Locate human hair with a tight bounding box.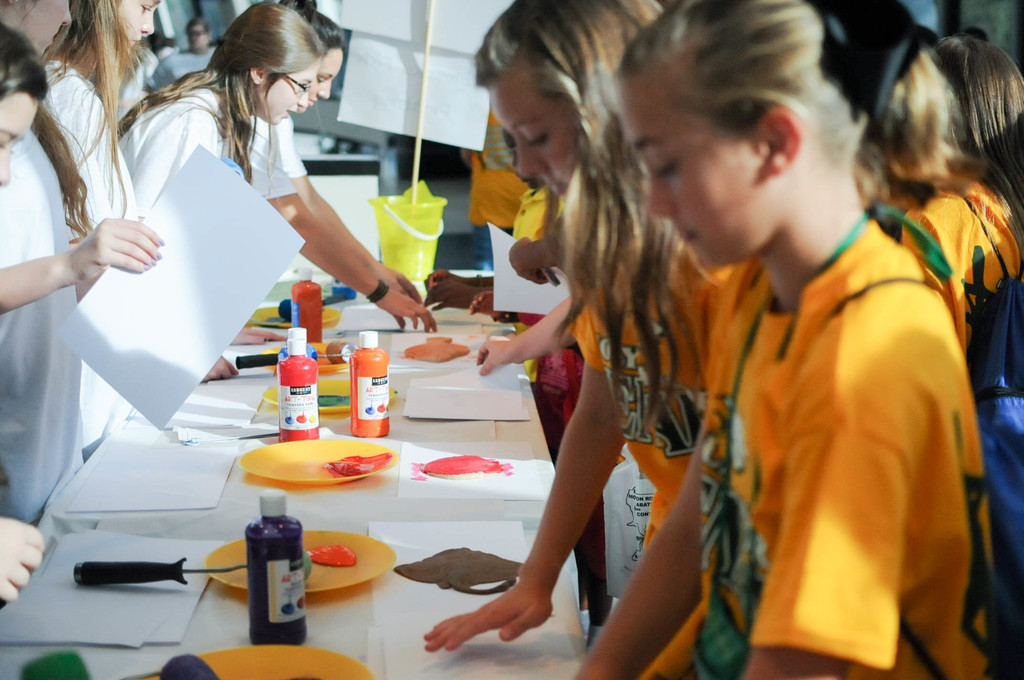
(33,0,110,234).
